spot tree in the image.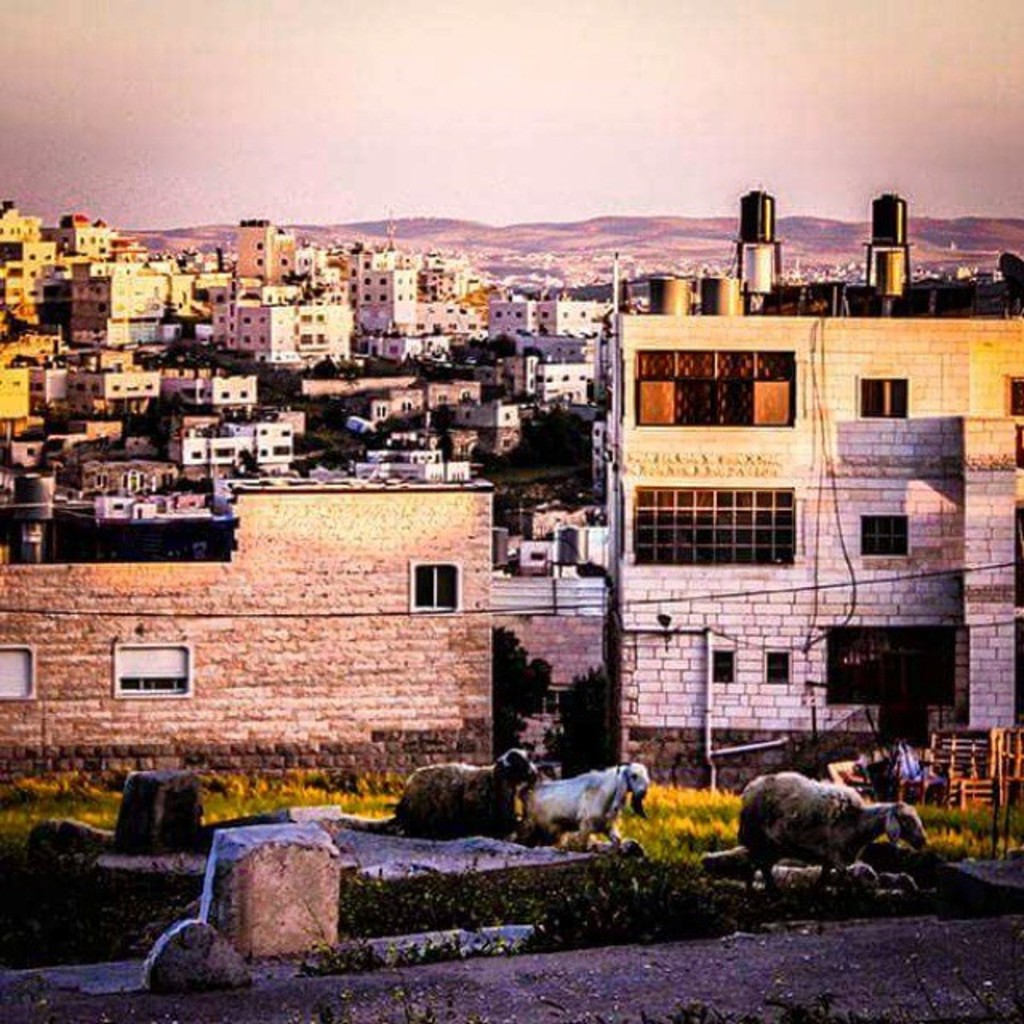
tree found at detection(483, 613, 550, 768).
